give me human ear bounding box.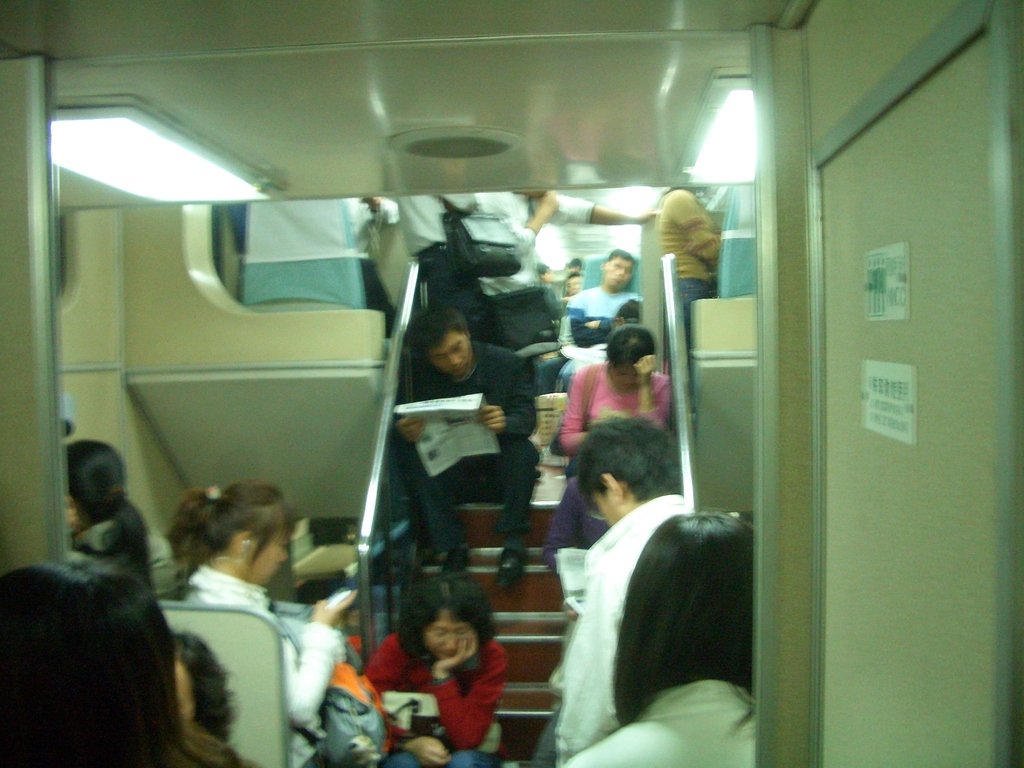
l=243, t=528, r=252, b=550.
